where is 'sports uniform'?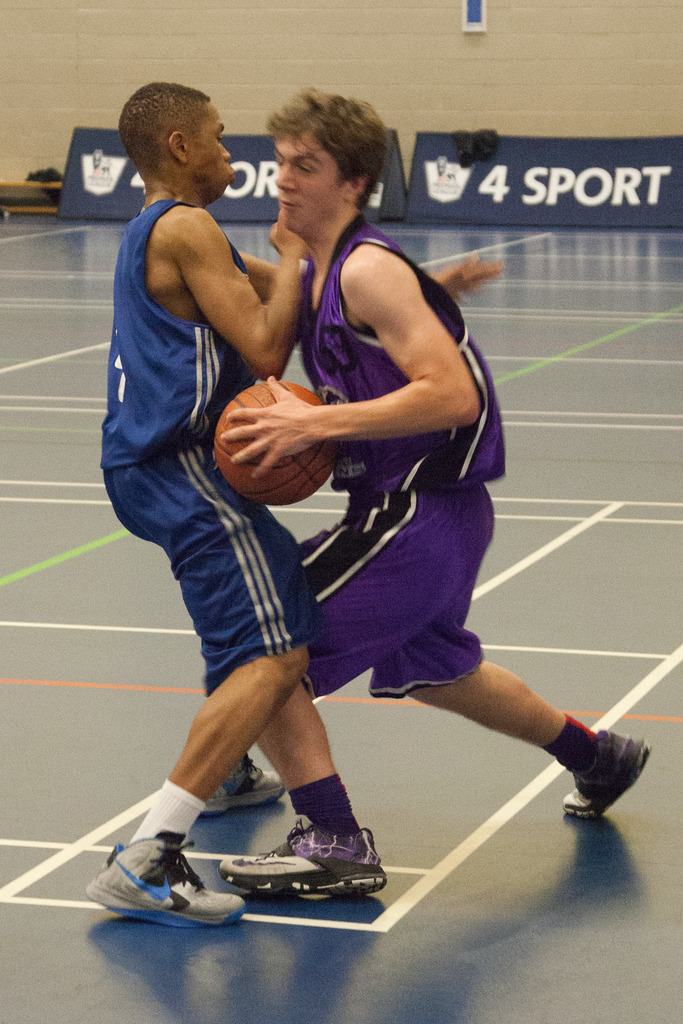
[100,195,318,695].
